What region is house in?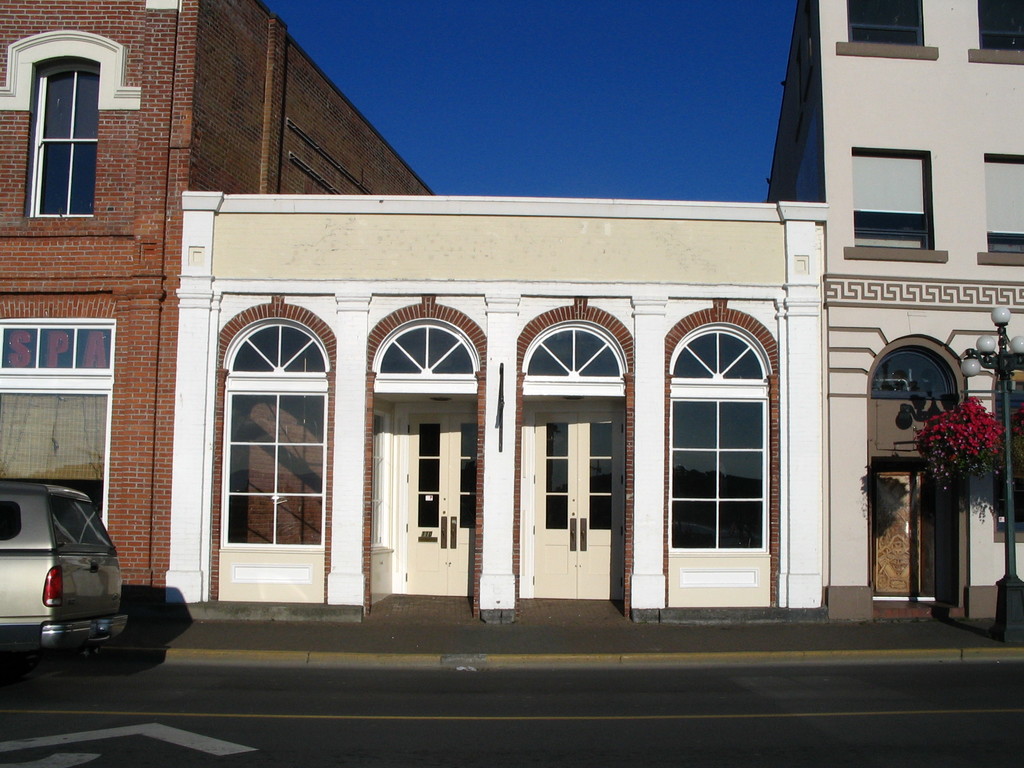
0, 0, 413, 600.
